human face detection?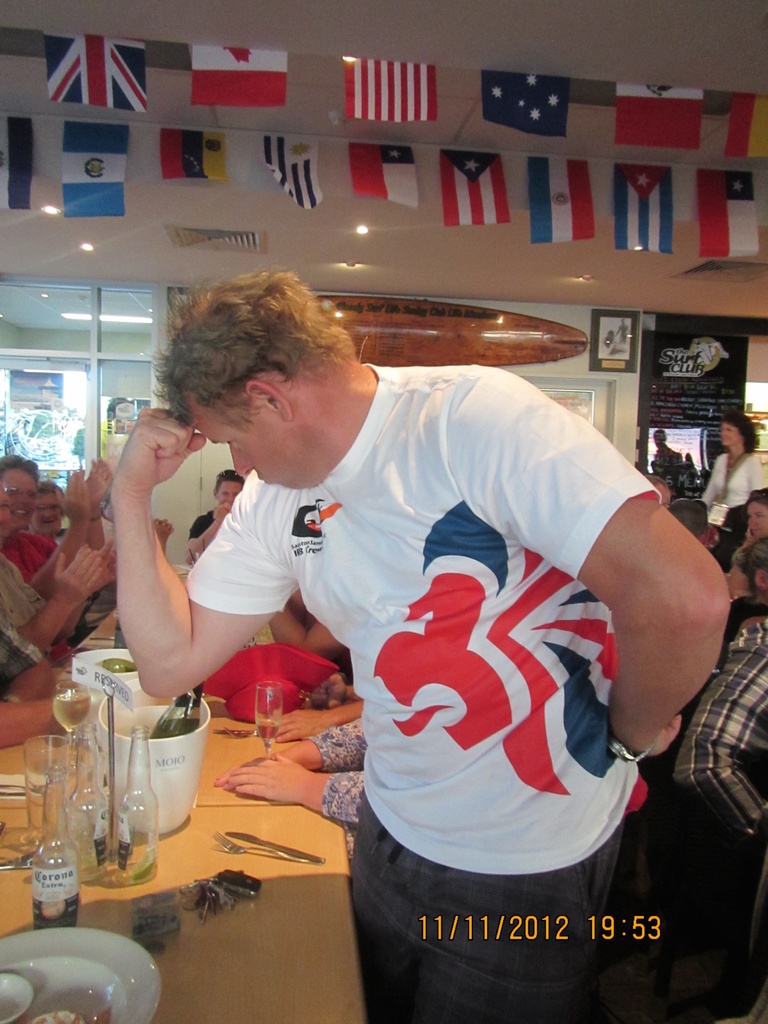
bbox(746, 501, 767, 540)
